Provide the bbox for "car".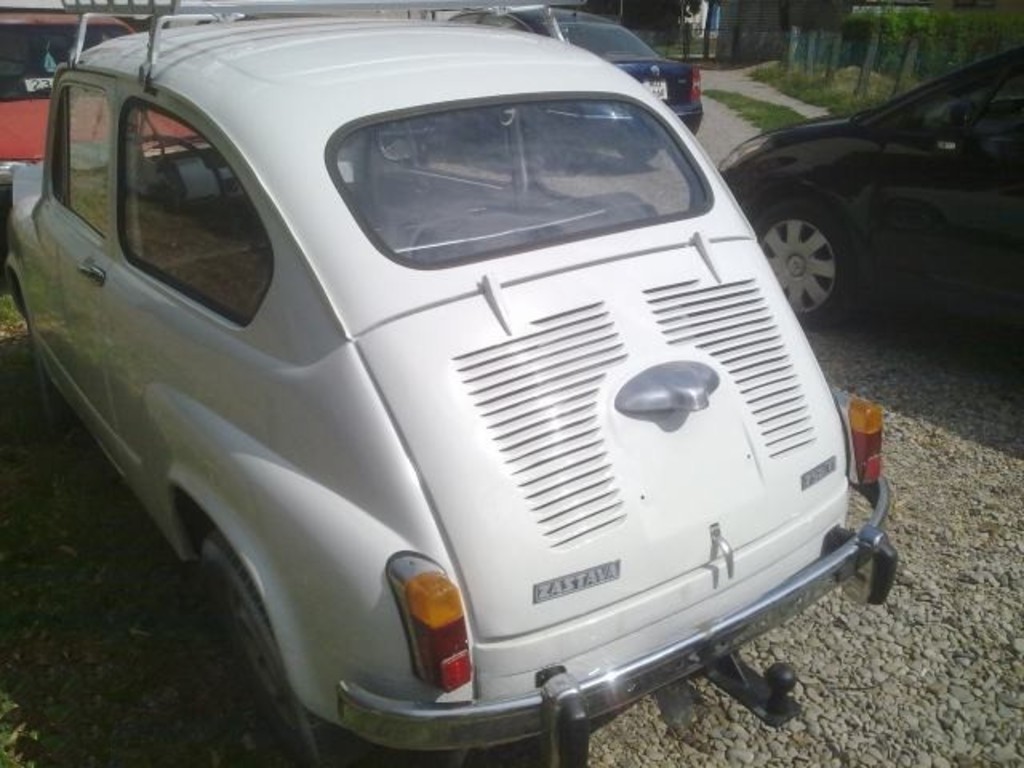
<bbox>720, 42, 1022, 328</bbox>.
